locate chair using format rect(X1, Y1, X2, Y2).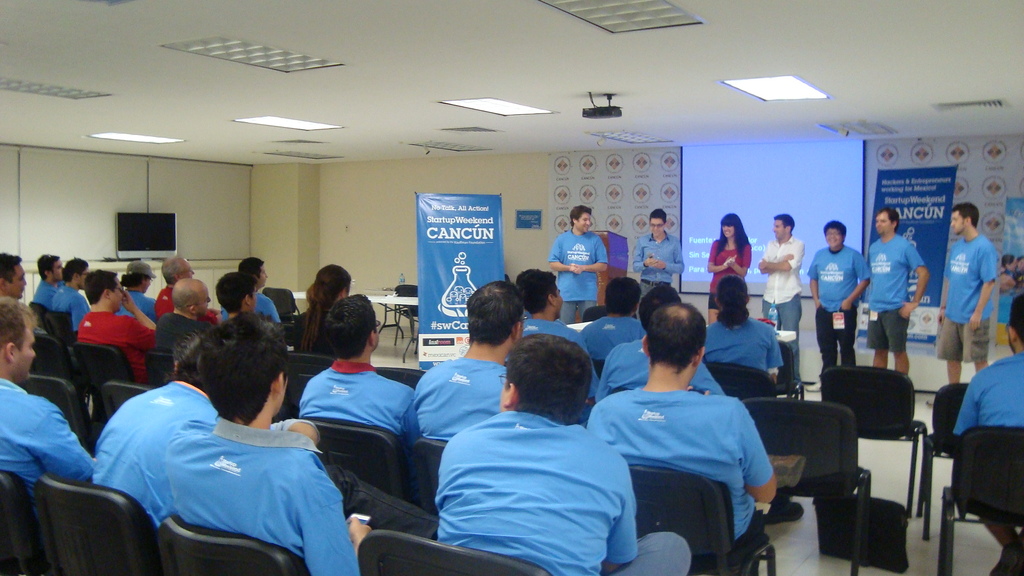
rect(582, 306, 607, 321).
